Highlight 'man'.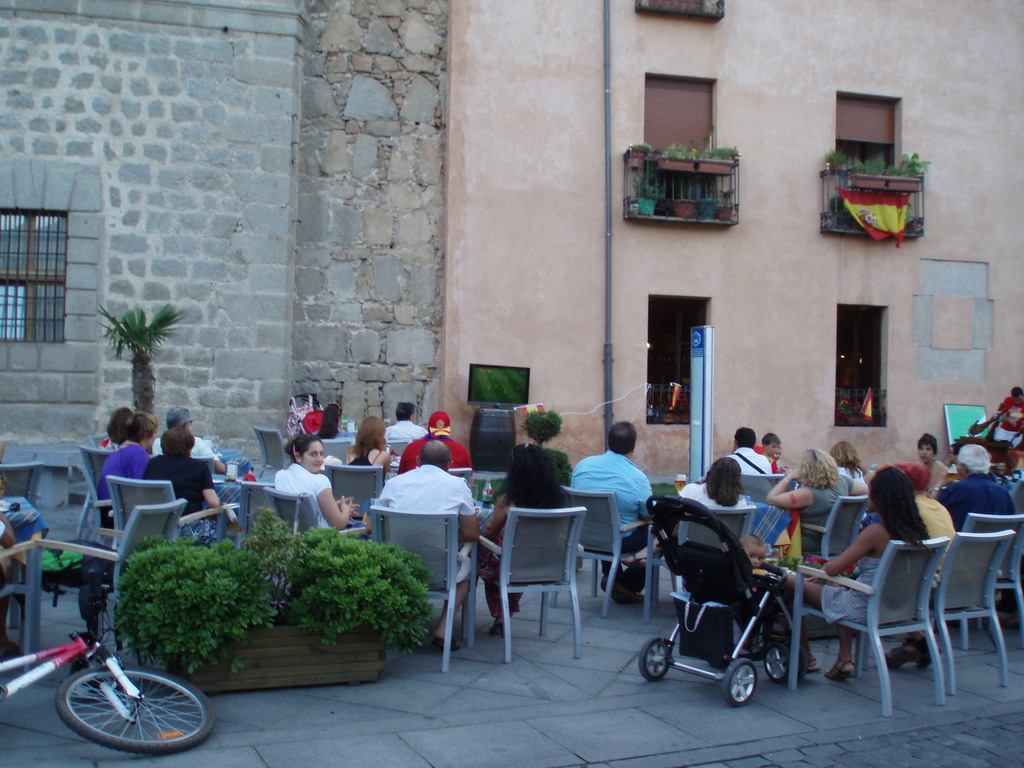
Highlighted region: region(884, 438, 1017, 677).
